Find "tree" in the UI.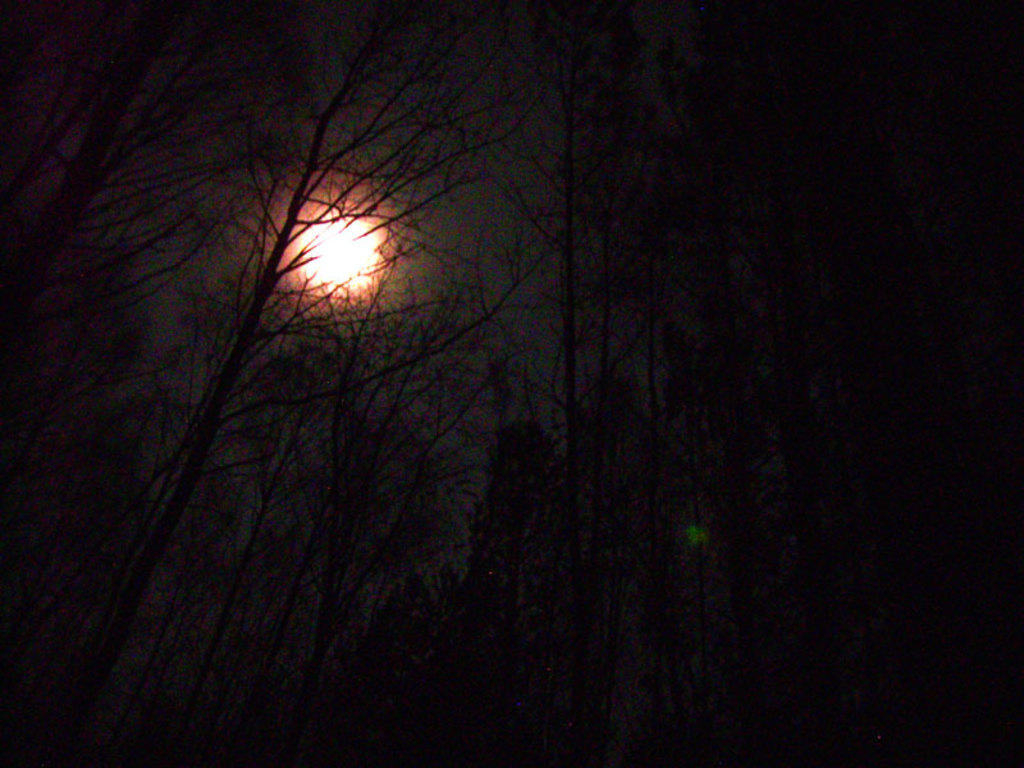
UI element at [0,0,572,767].
